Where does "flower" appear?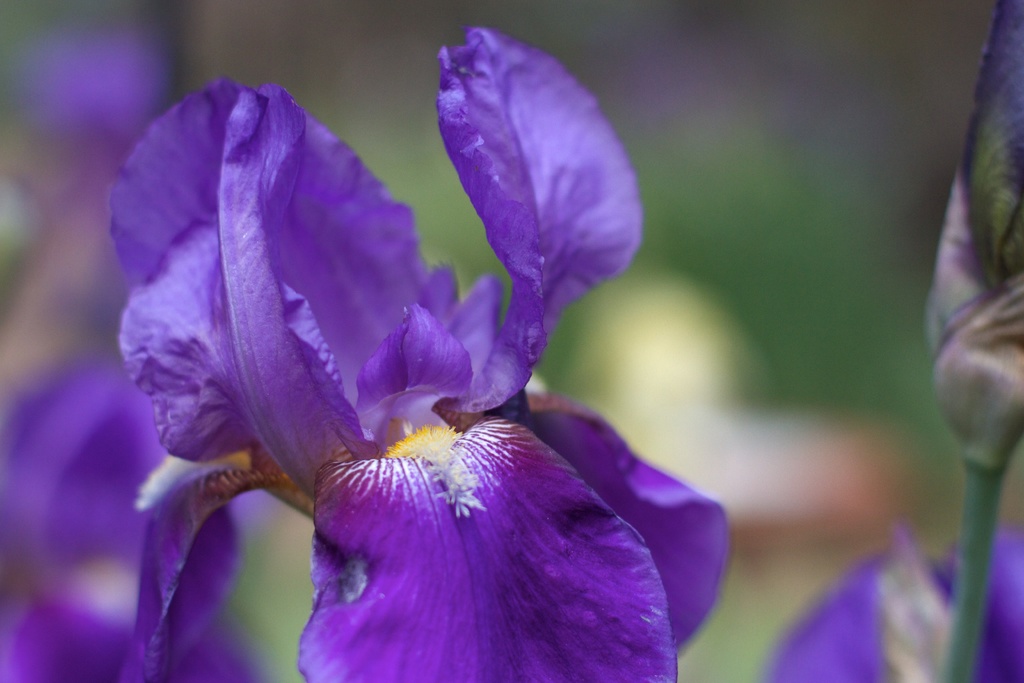
Appears at x1=108, y1=21, x2=726, y2=682.
